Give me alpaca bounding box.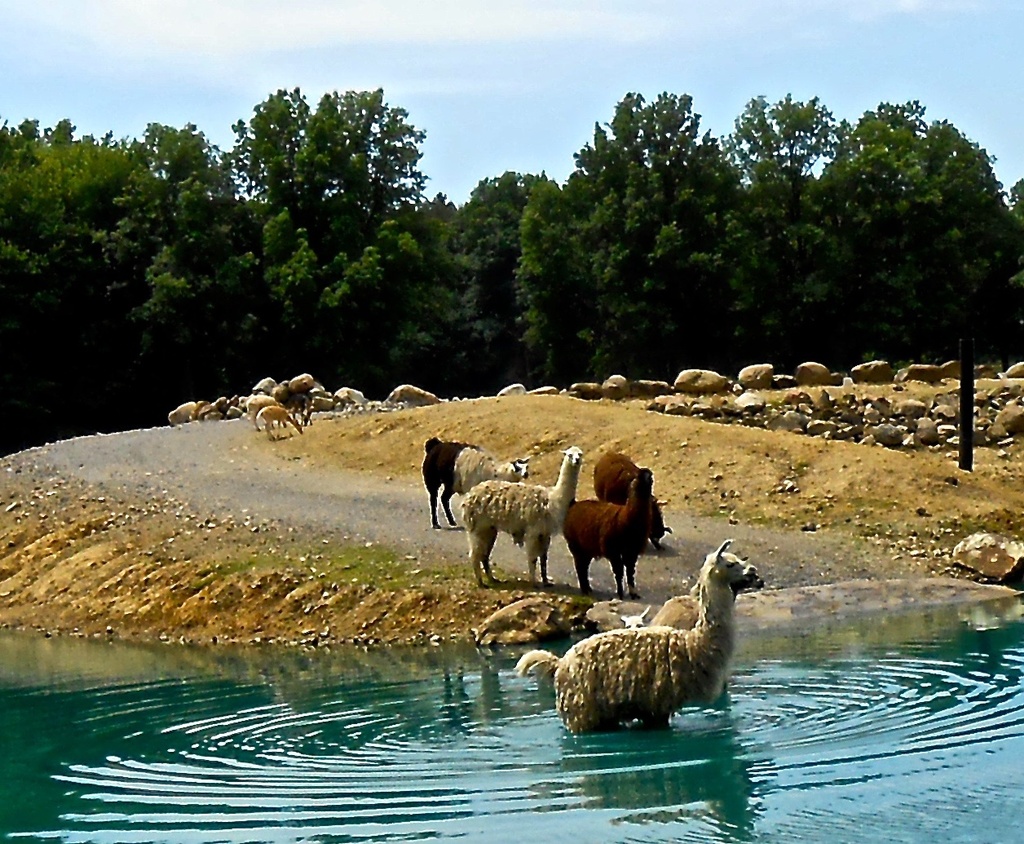
<region>457, 442, 585, 591</region>.
